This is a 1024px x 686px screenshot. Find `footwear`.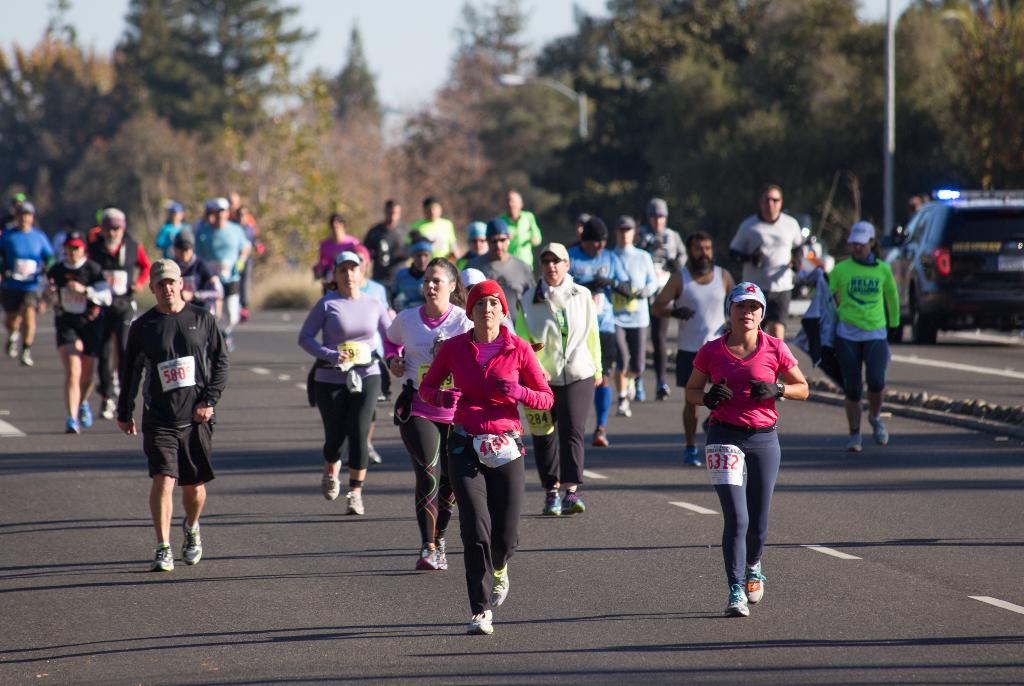
Bounding box: <box>434,537,446,571</box>.
